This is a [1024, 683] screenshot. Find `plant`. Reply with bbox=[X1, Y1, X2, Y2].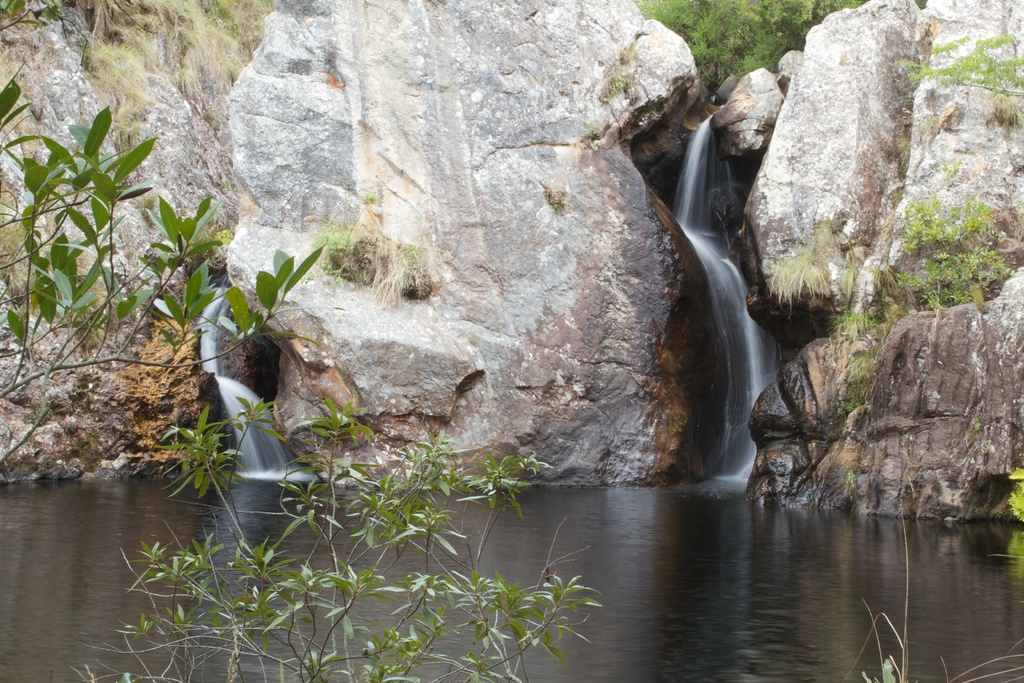
bbox=[68, 395, 604, 682].
